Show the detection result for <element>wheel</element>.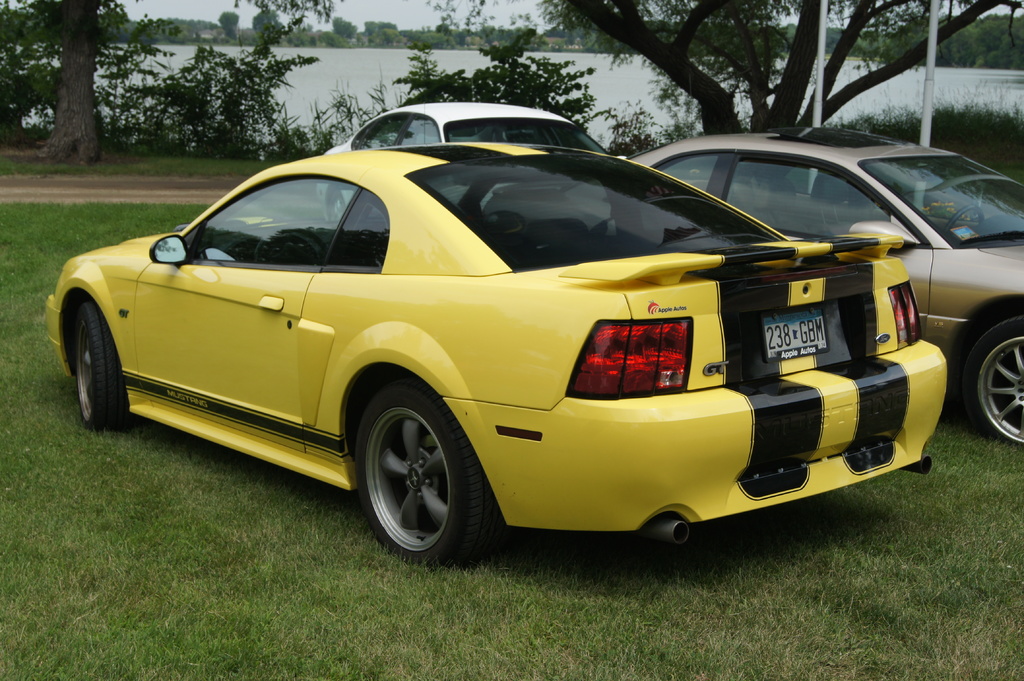
select_region(73, 301, 134, 428).
